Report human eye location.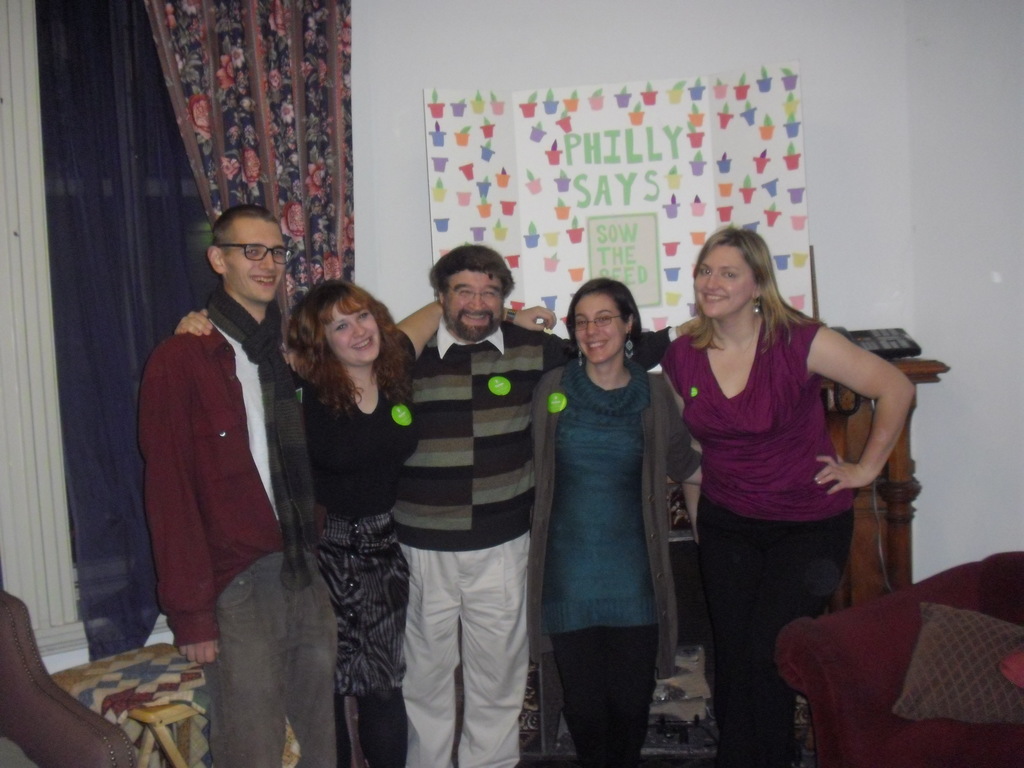
Report: detection(722, 269, 739, 280).
